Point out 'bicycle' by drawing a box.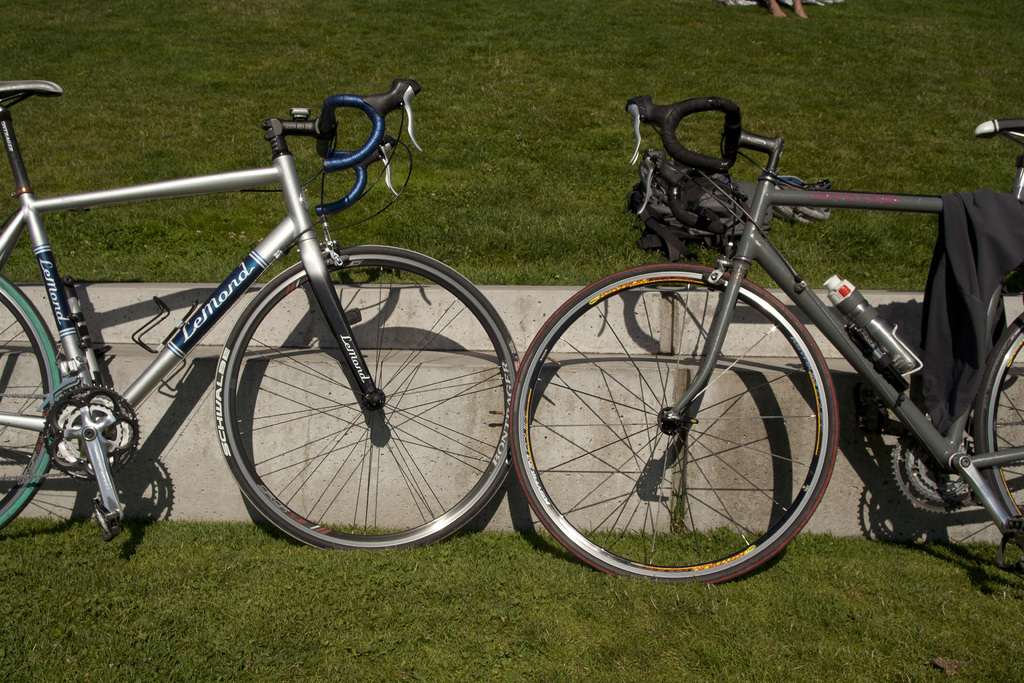
[0, 71, 552, 573].
